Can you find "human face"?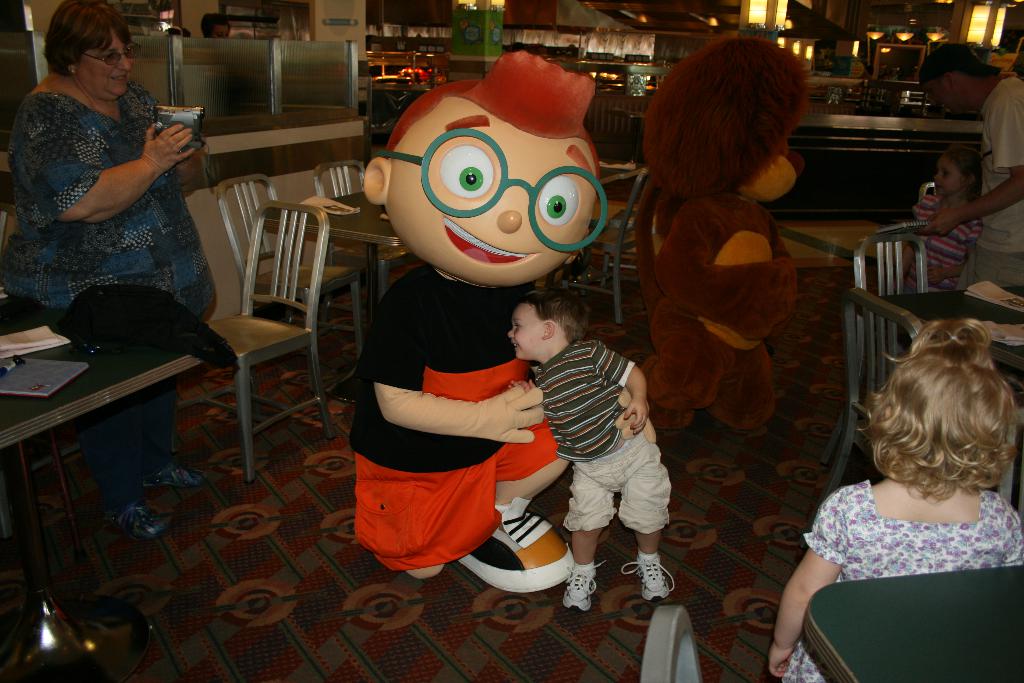
Yes, bounding box: l=508, t=298, r=544, b=360.
